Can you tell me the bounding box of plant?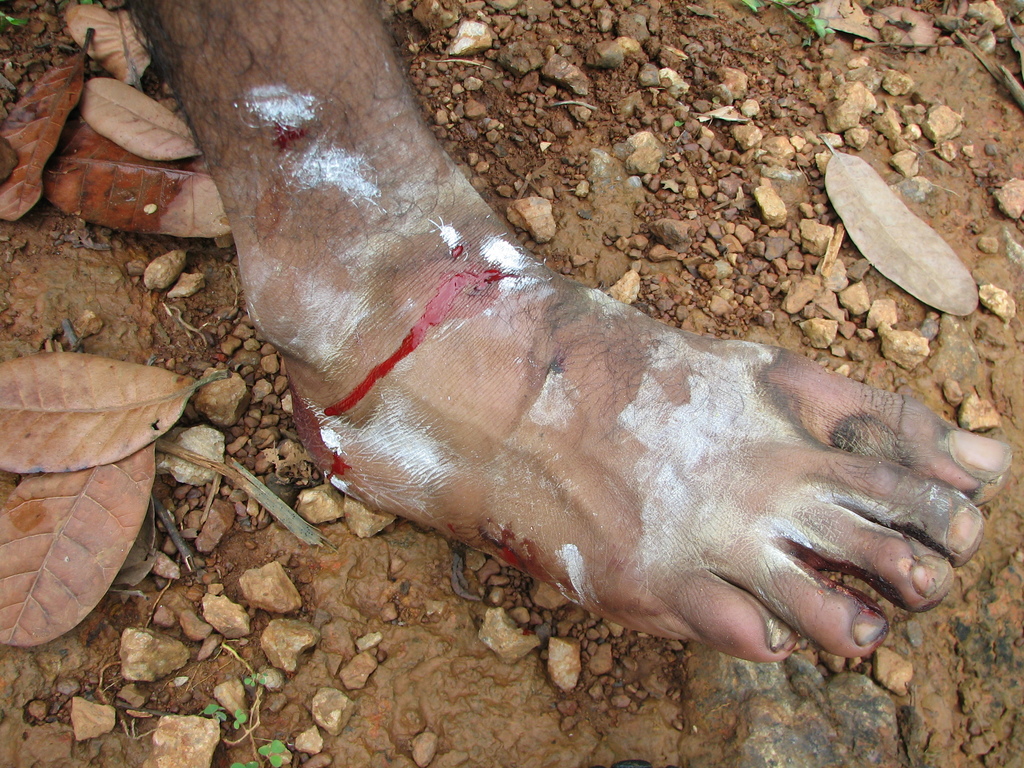
{"left": 232, "top": 735, "right": 303, "bottom": 767}.
